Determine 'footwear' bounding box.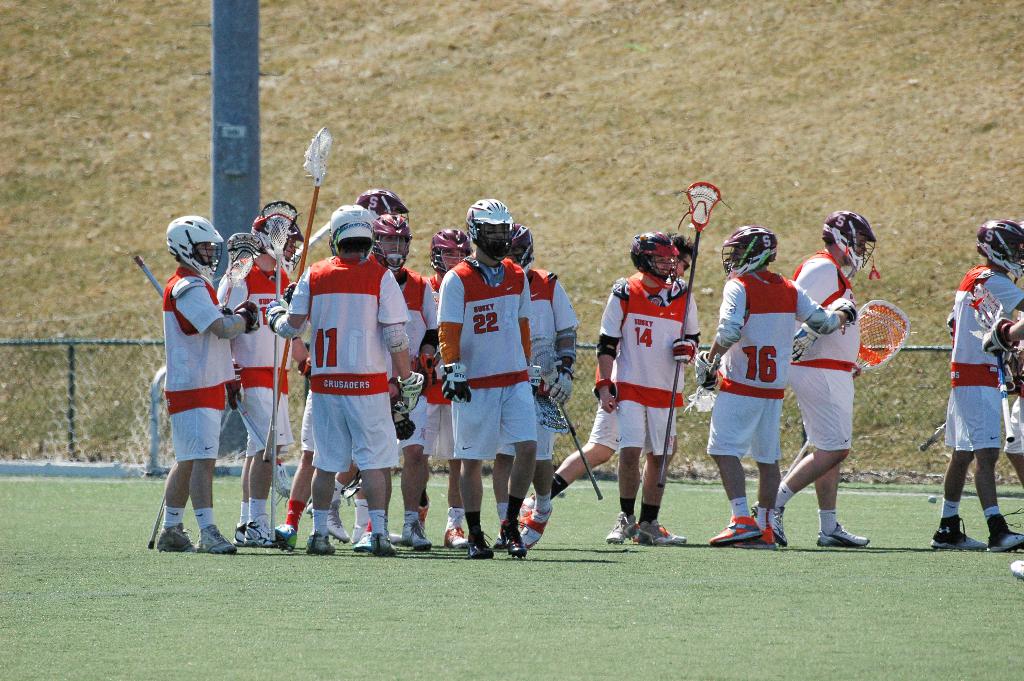
Determined: 605/511/638/545.
